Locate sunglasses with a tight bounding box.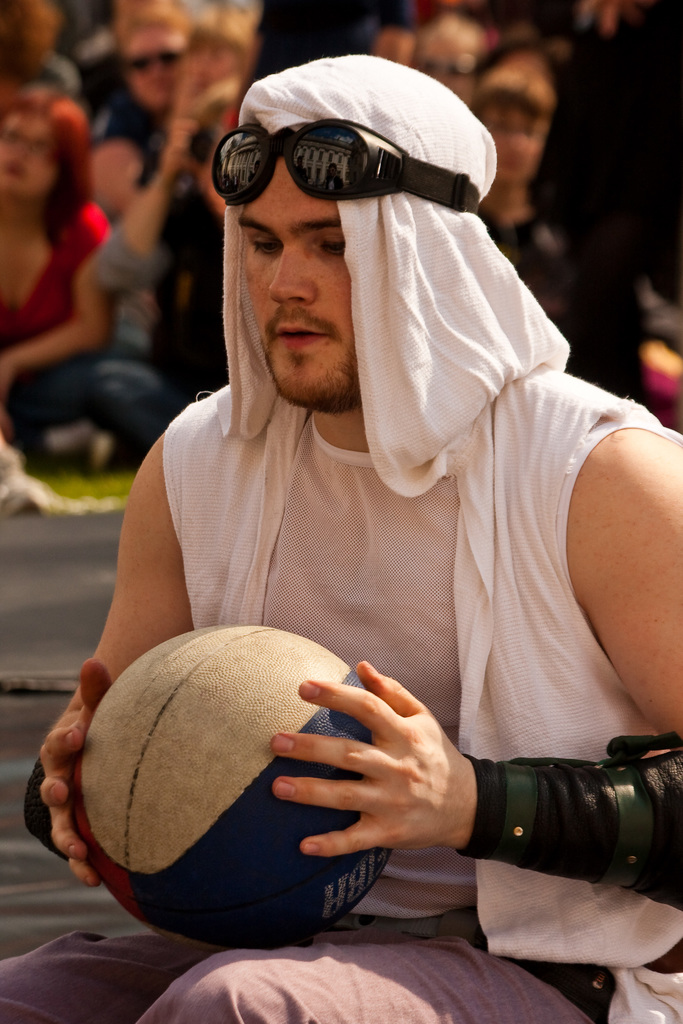
detection(211, 116, 481, 216).
